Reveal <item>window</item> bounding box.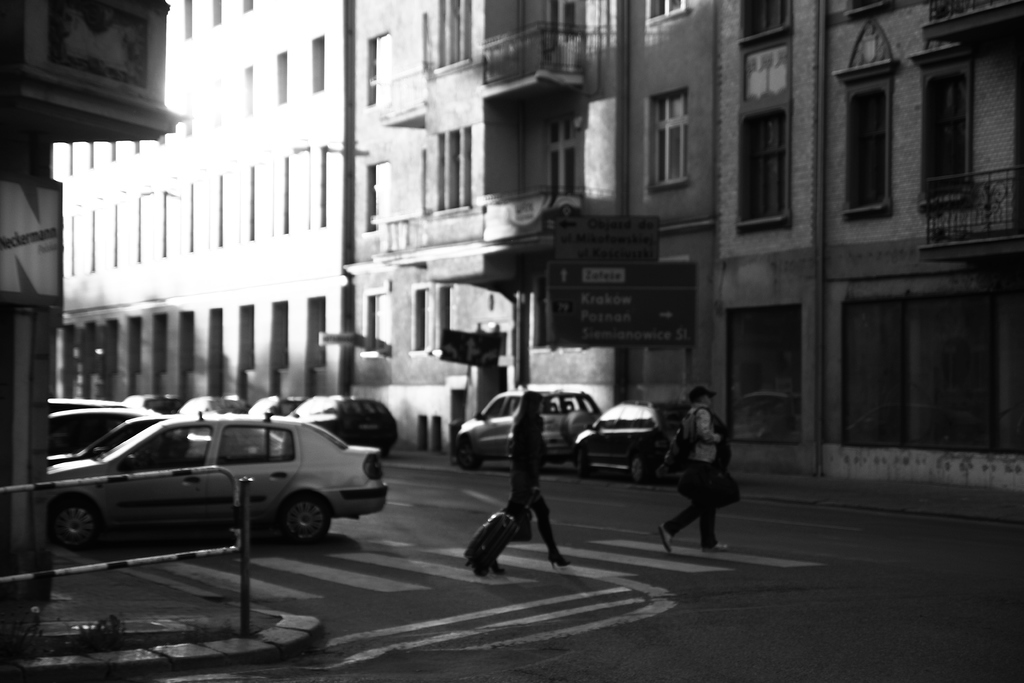
Revealed: left=217, top=168, right=225, bottom=250.
